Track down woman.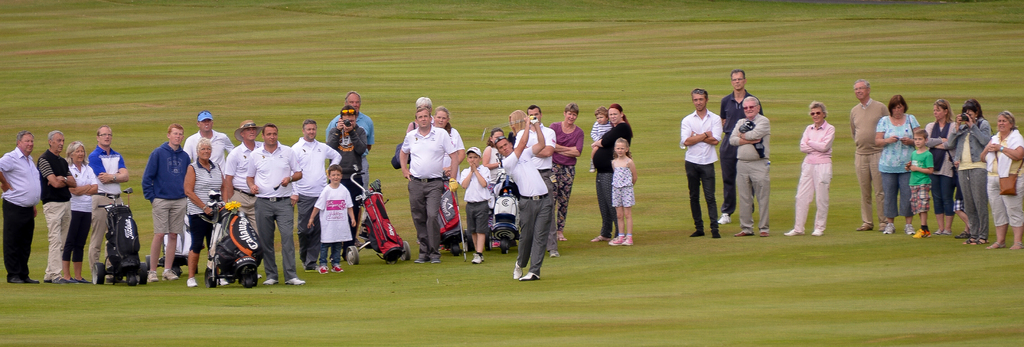
Tracked to (873,93,922,235).
